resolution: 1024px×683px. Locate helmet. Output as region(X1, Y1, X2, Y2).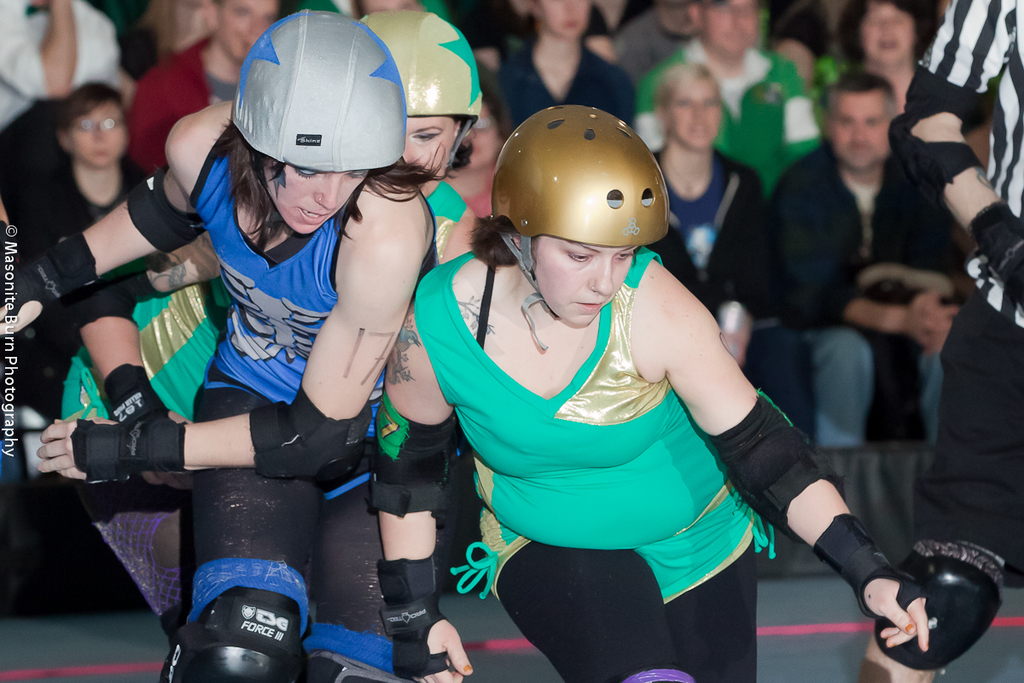
region(358, 3, 487, 161).
